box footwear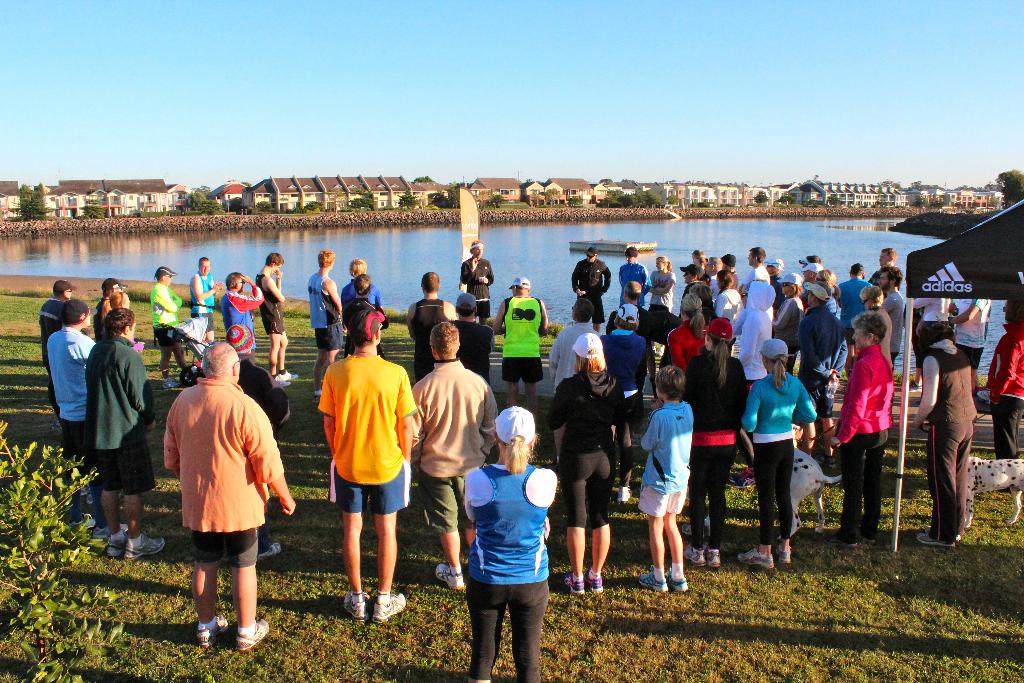
{"x1": 161, "y1": 378, "x2": 172, "y2": 389}
